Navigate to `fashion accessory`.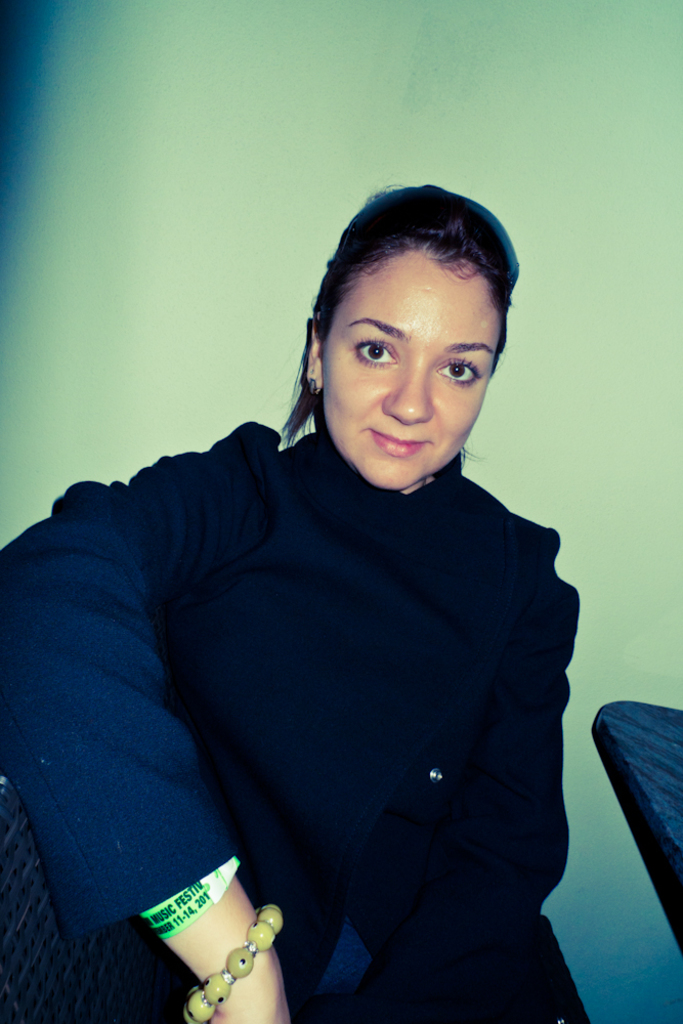
Navigation target: x1=176, y1=903, x2=288, y2=1023.
